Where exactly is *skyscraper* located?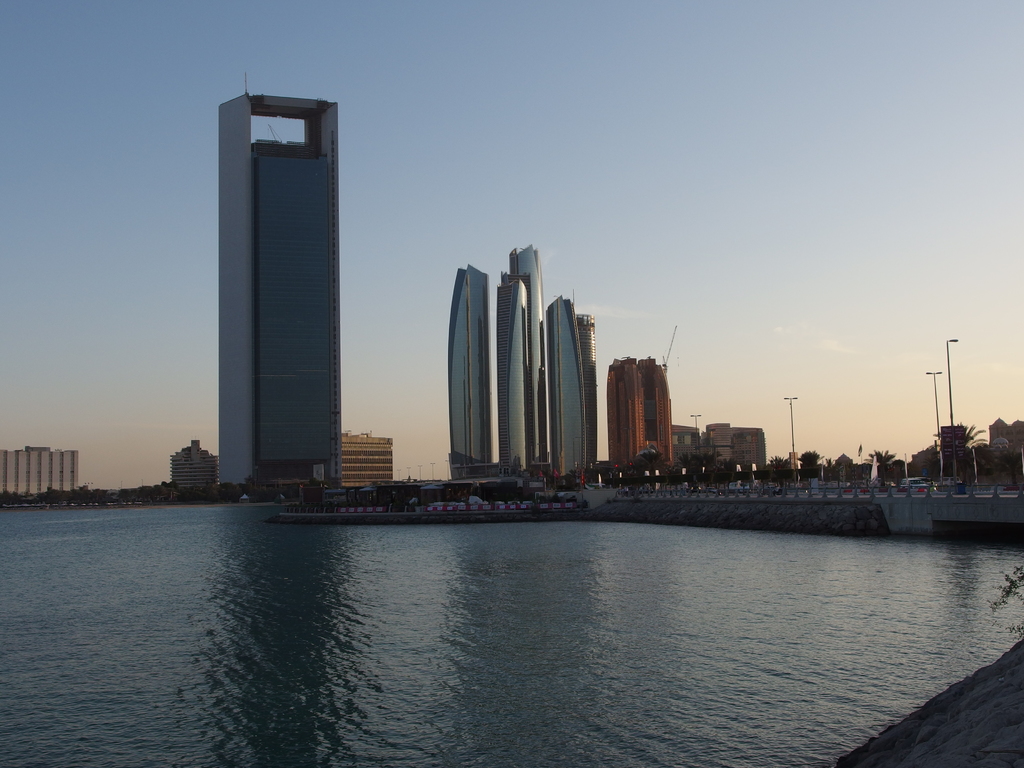
Its bounding box is 607 335 678 468.
